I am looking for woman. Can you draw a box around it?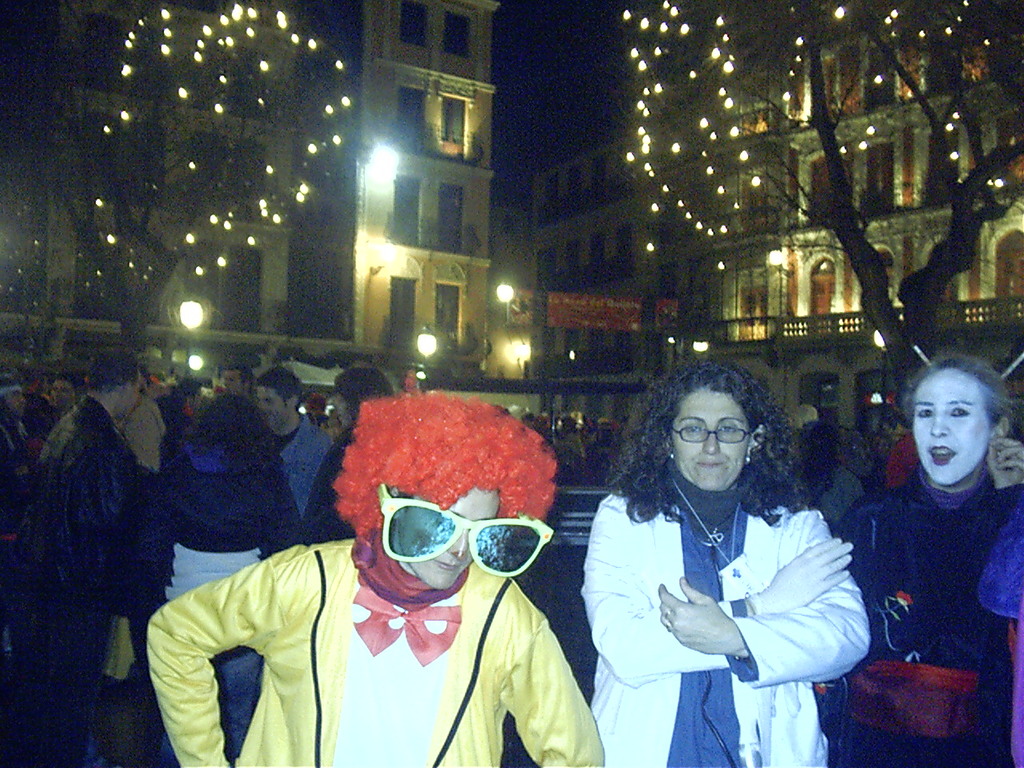
Sure, the bounding box is (left=833, top=354, right=1023, bottom=767).
